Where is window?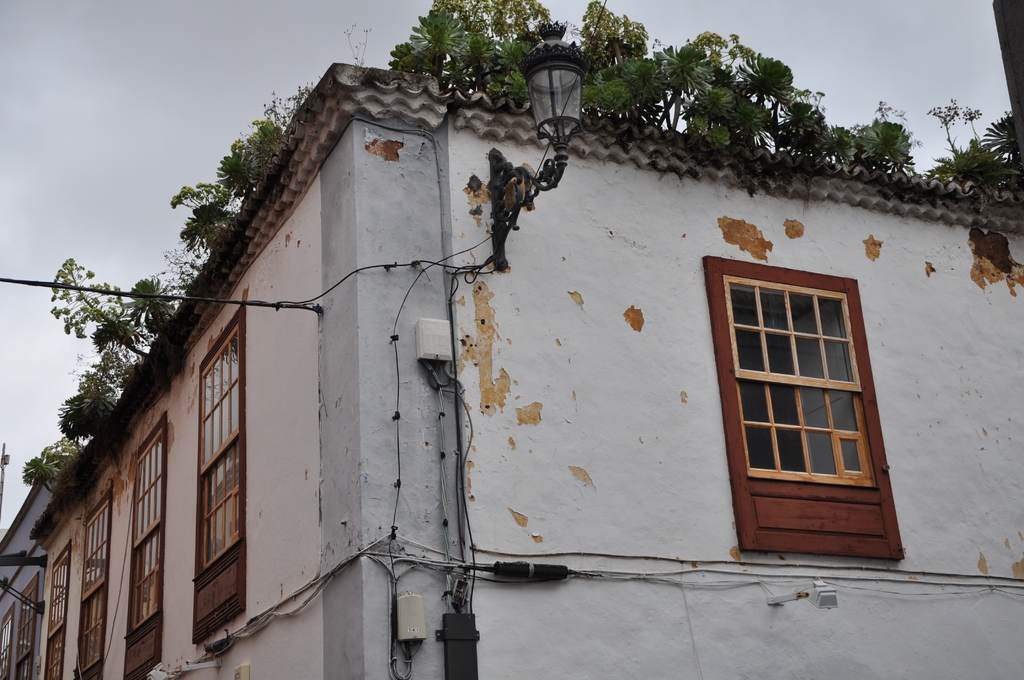
bbox=[189, 293, 266, 644].
